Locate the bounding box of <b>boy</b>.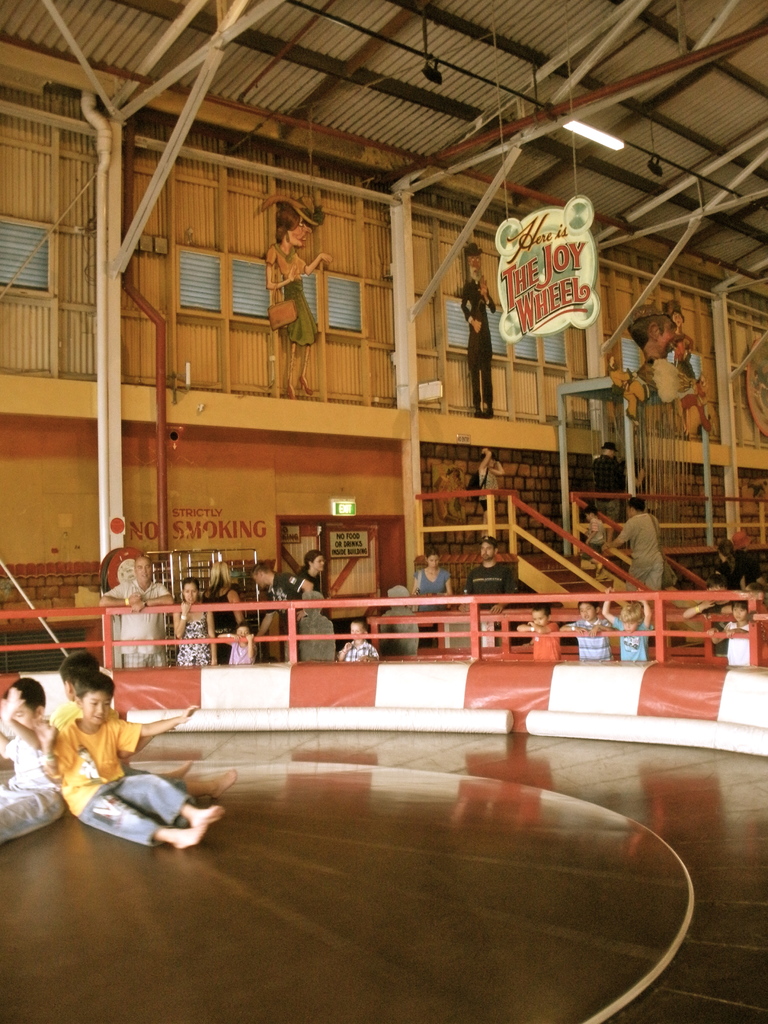
Bounding box: x1=705 y1=599 x2=767 y2=665.
